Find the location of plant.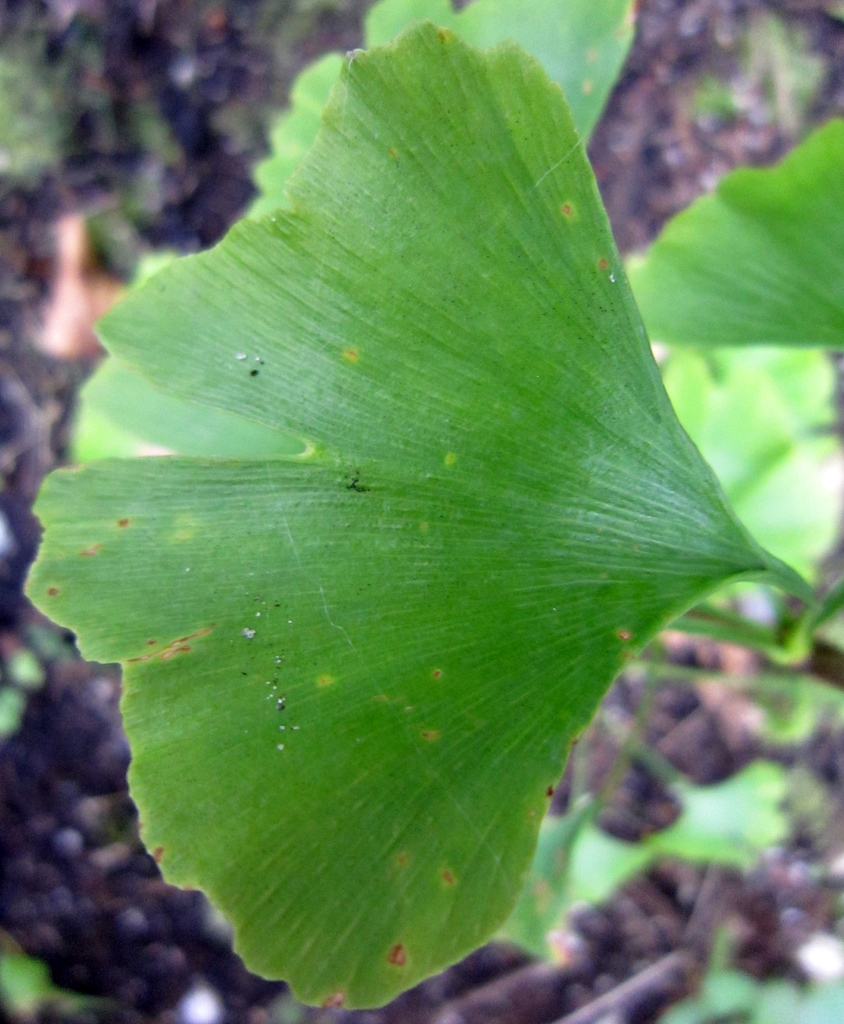
Location: Rect(0, 0, 843, 1023).
